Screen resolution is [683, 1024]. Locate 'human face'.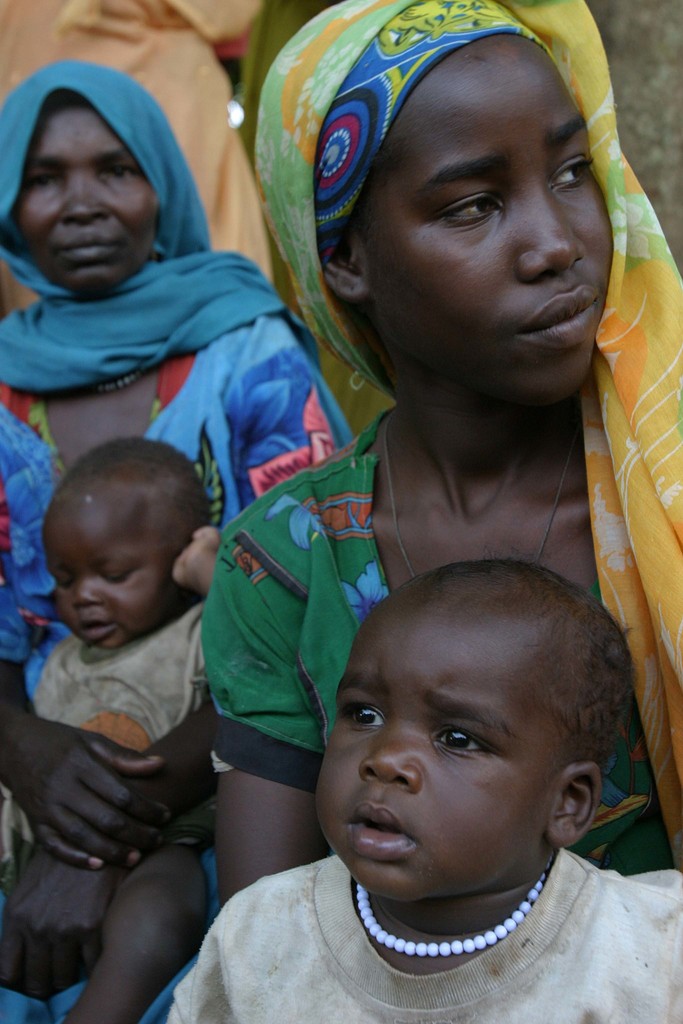
349 33 612 404.
